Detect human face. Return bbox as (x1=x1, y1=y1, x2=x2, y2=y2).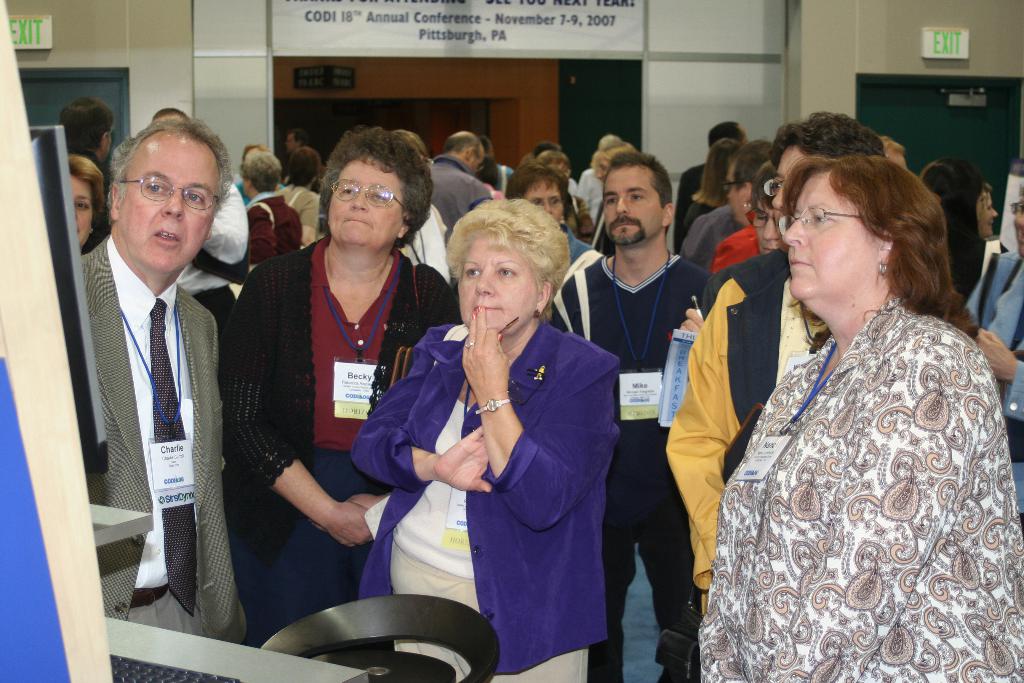
(x1=1014, y1=203, x2=1023, y2=251).
